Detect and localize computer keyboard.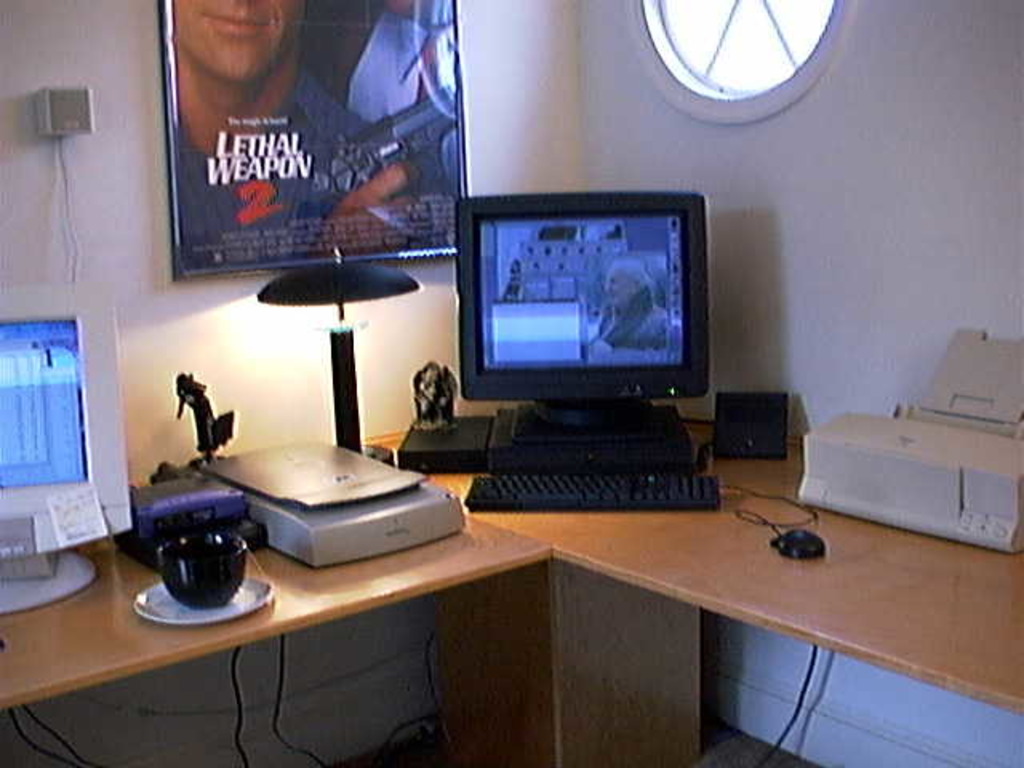
Localized at Rect(467, 474, 718, 512).
